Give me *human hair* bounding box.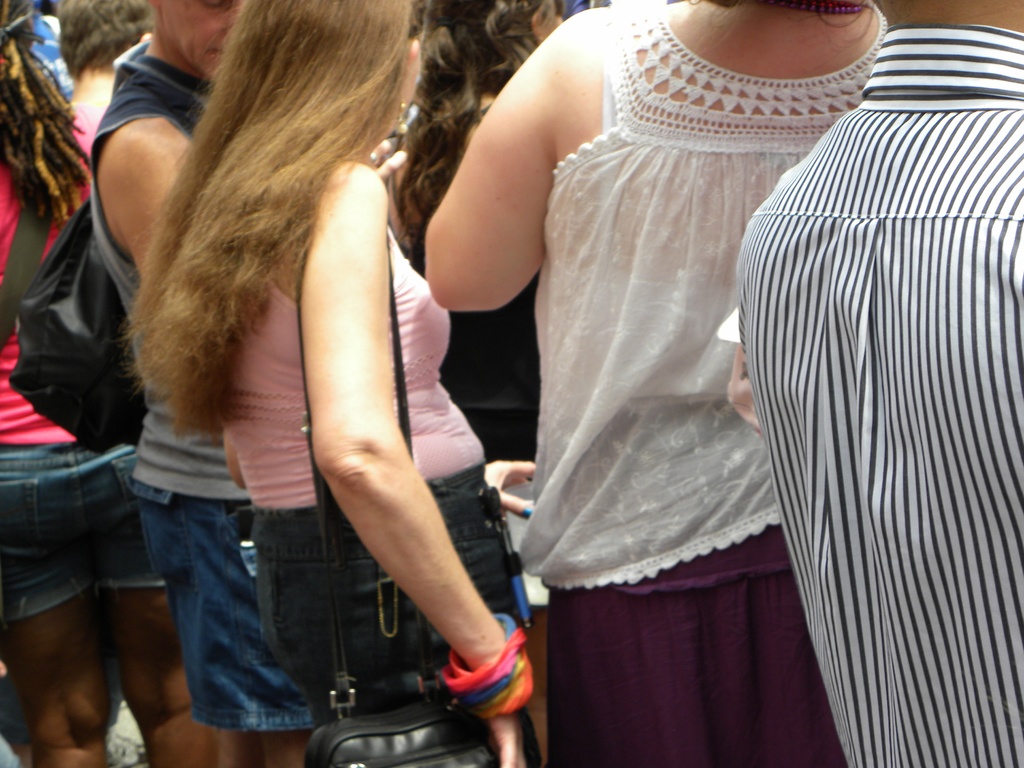
l=104, t=20, r=404, b=518.
